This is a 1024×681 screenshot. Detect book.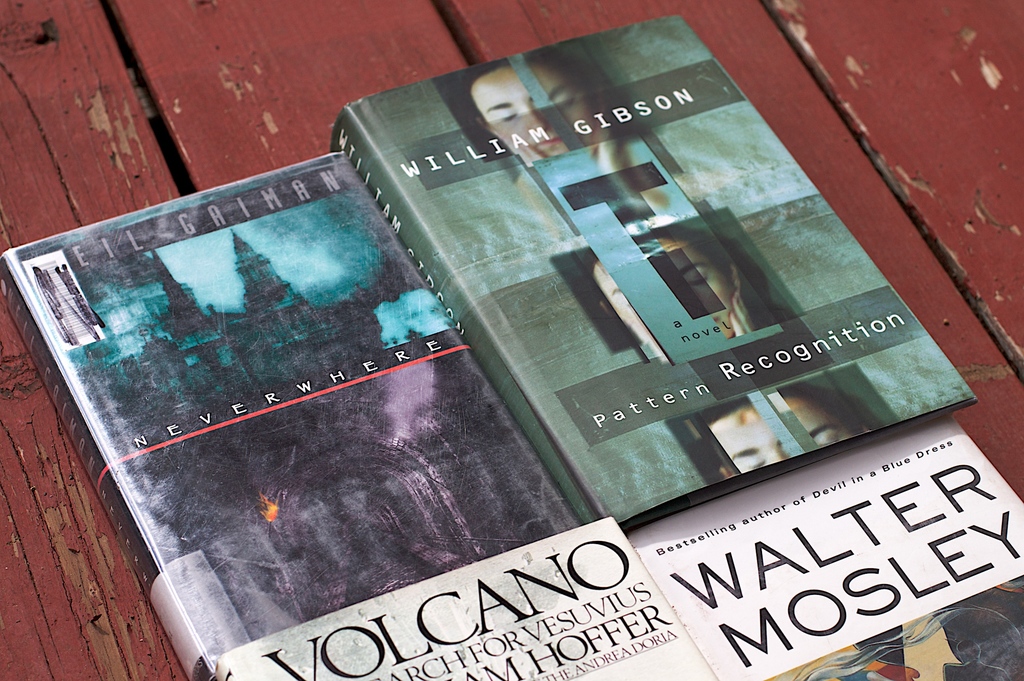
left=0, top=146, right=585, bottom=680.
